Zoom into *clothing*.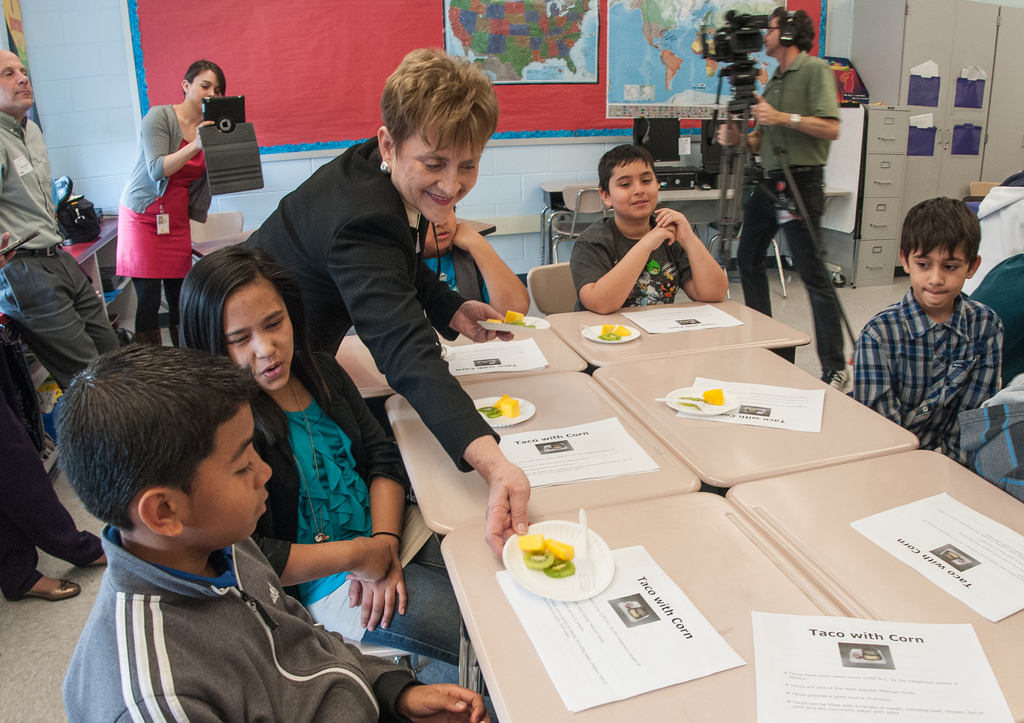
Zoom target: left=958, top=373, right=1023, bottom=505.
